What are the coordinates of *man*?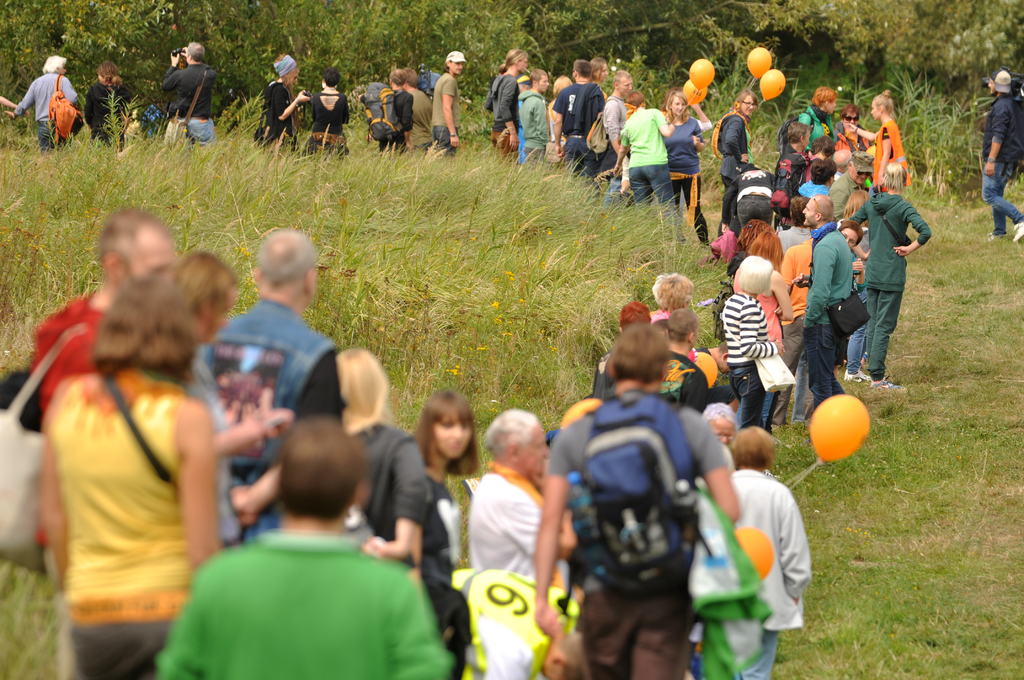
[516,70,550,161].
